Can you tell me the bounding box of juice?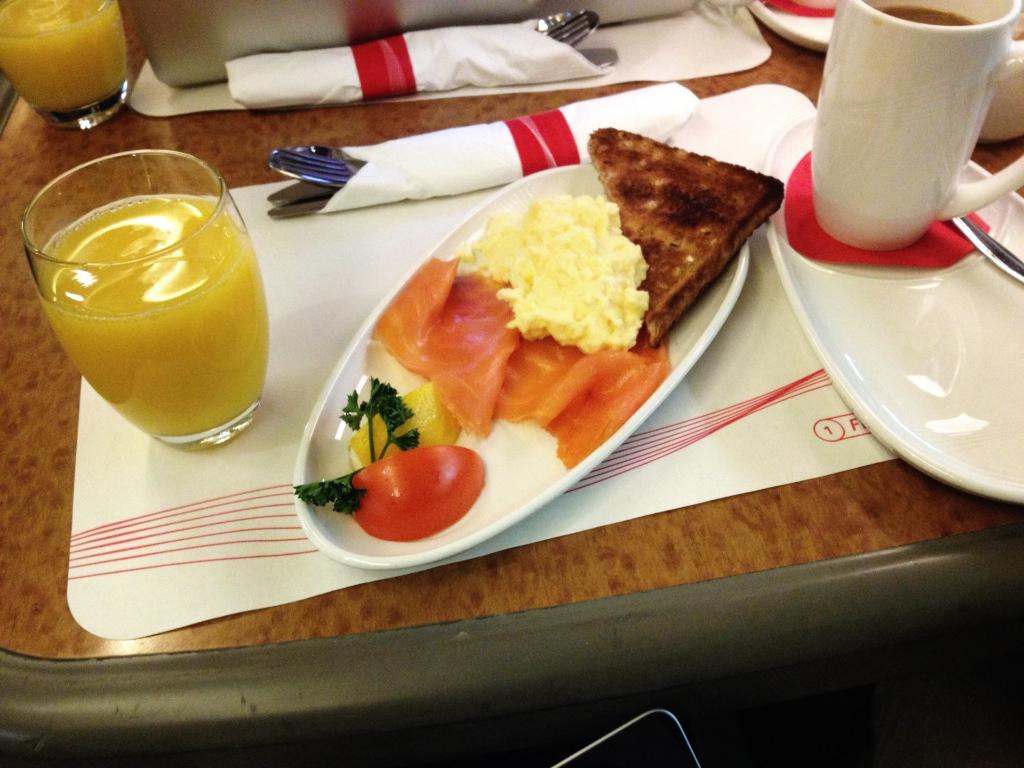
<box>27,180,264,438</box>.
